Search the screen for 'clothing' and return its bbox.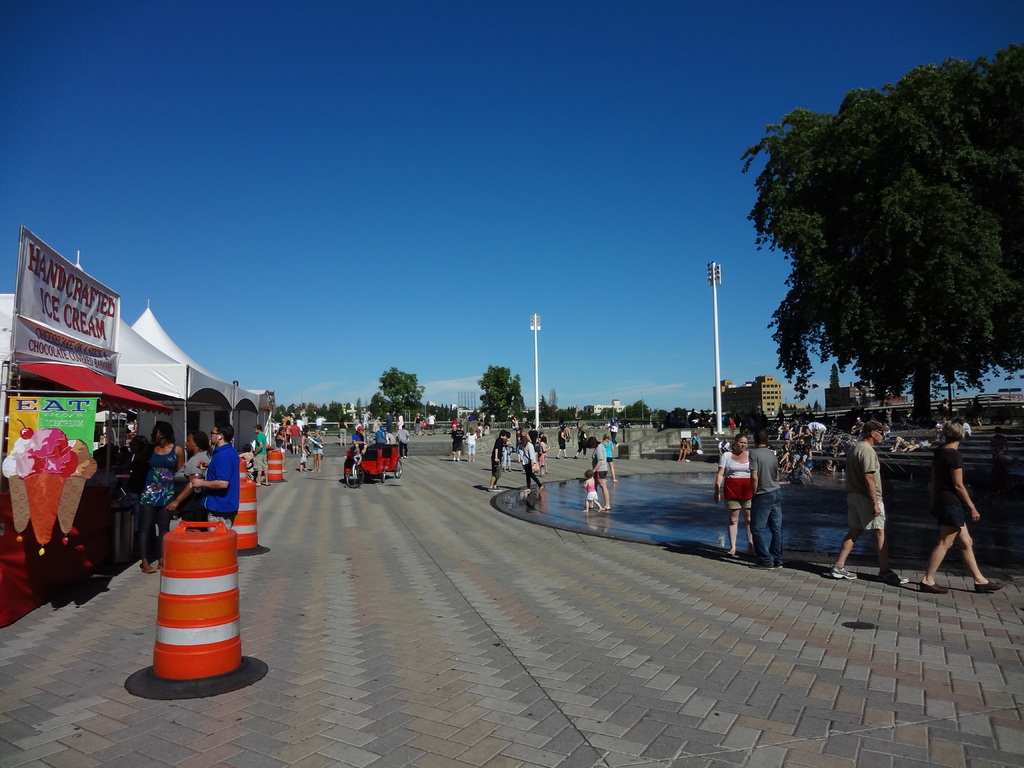
Found: 294 420 303 428.
